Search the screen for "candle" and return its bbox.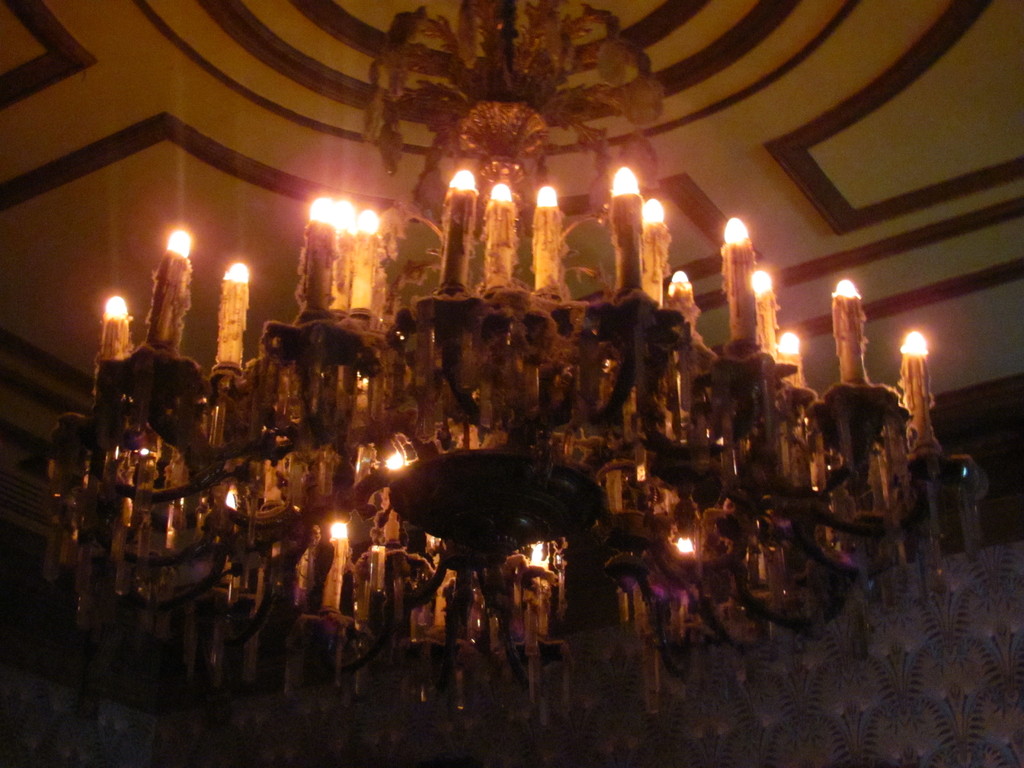
Found: [835,281,870,385].
